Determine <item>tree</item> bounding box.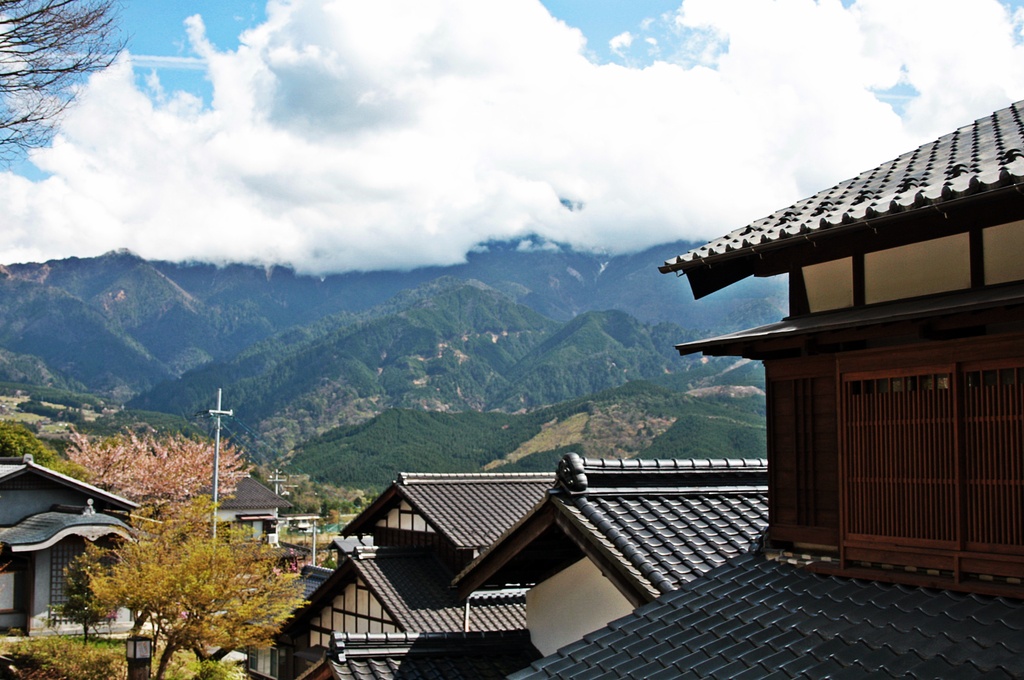
Determined: 47, 429, 255, 512.
